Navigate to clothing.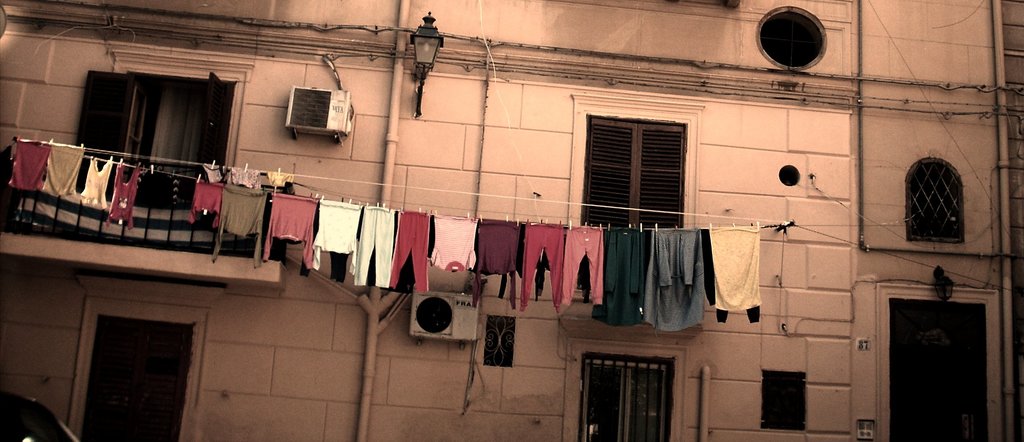
Navigation target: rect(312, 202, 359, 280).
